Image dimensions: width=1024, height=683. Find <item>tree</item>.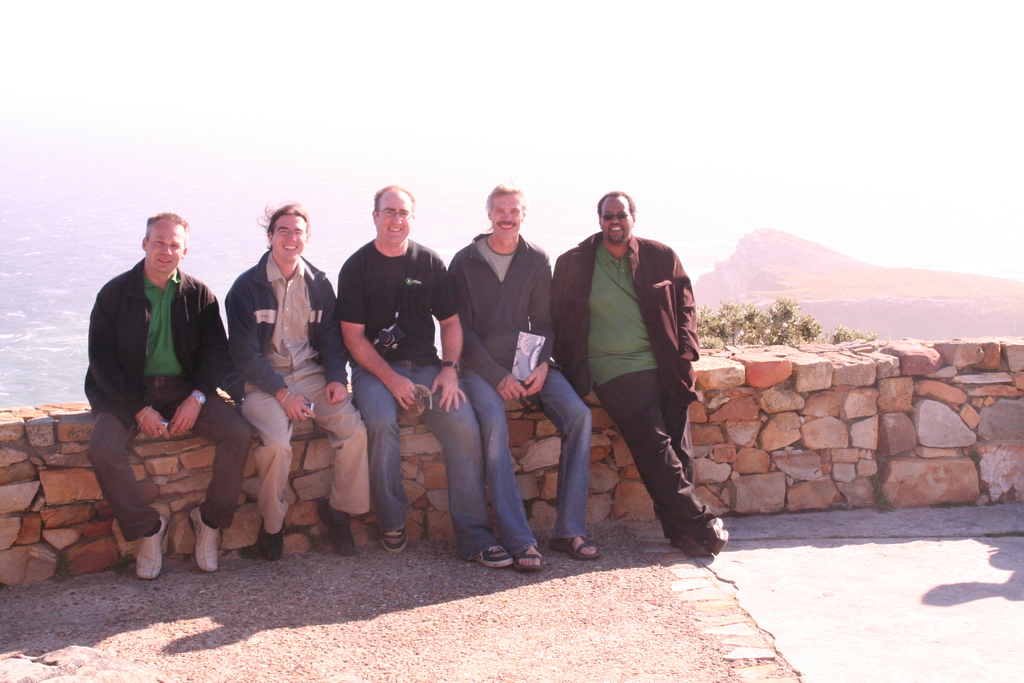
box(689, 293, 815, 350).
